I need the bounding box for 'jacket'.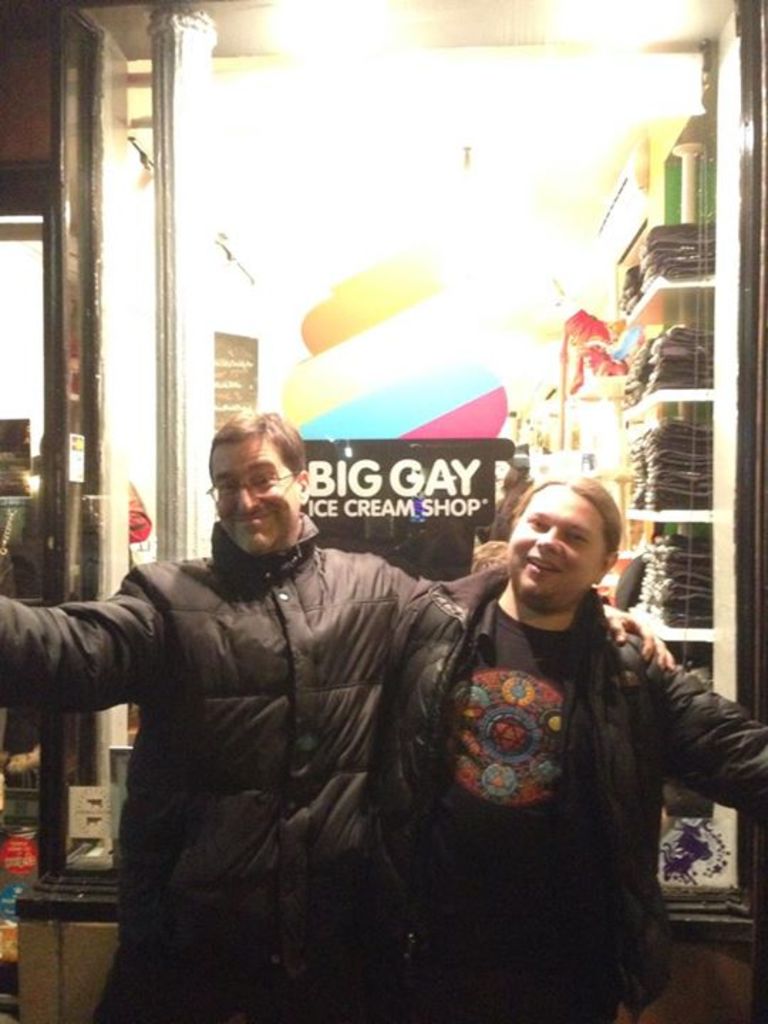
Here it is: (left=375, top=494, right=731, bottom=976).
